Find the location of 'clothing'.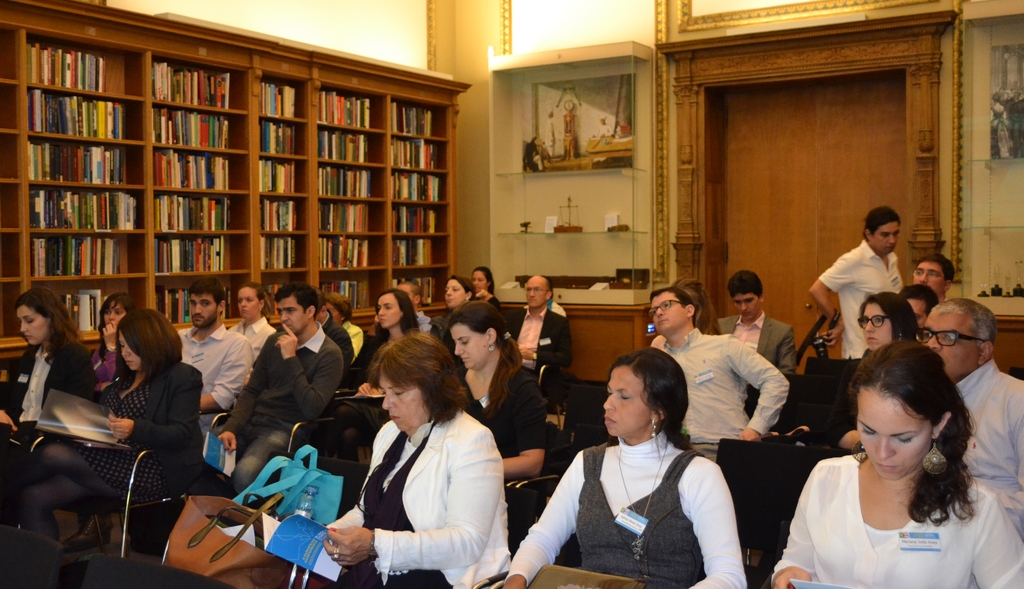
Location: [left=506, top=432, right=751, bottom=588].
